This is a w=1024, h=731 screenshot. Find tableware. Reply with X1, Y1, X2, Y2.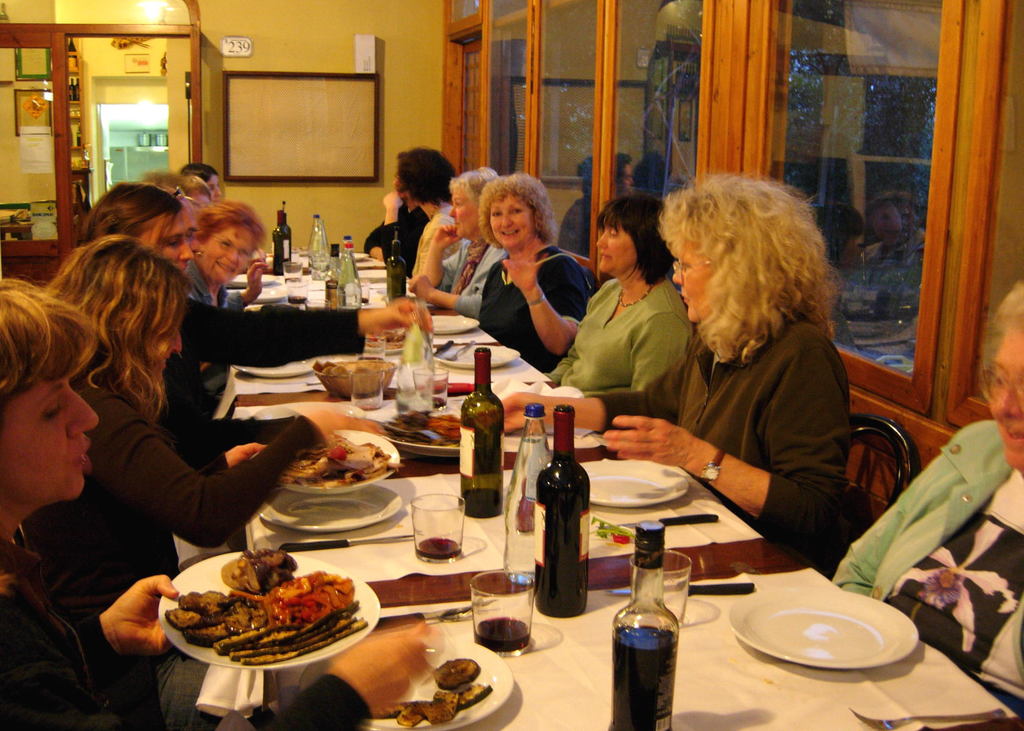
414, 359, 450, 410.
